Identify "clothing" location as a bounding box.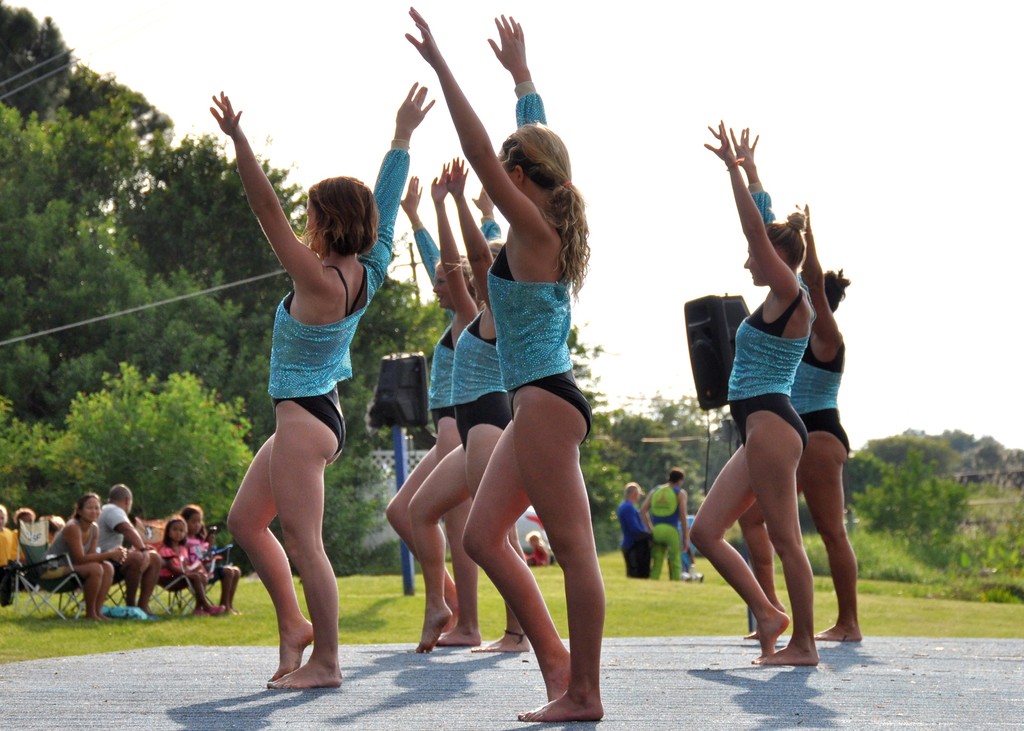
[left=411, top=225, right=455, bottom=435].
